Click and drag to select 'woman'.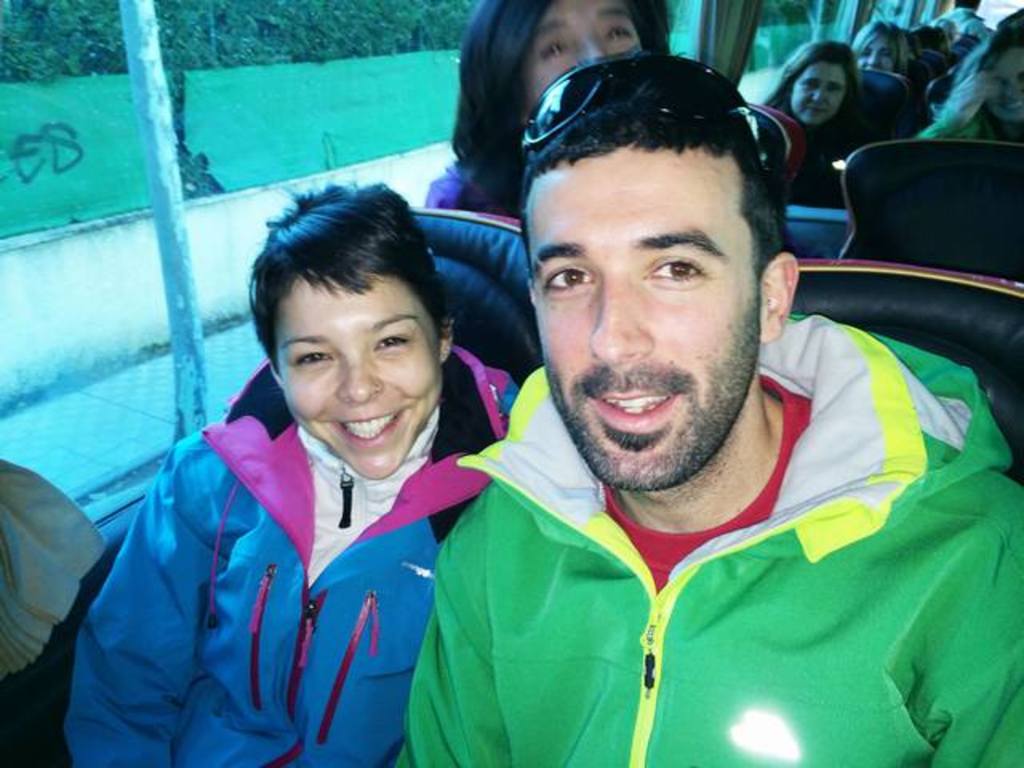
Selection: {"x1": 762, "y1": 35, "x2": 883, "y2": 214}.
